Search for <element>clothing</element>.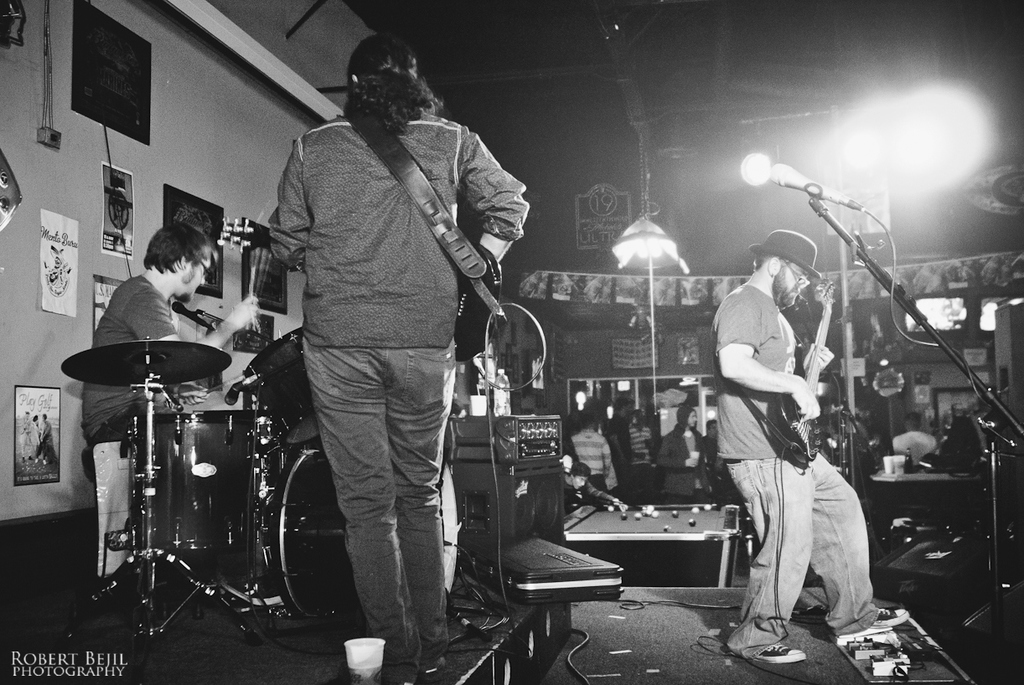
Found at <region>710, 281, 878, 649</region>.
